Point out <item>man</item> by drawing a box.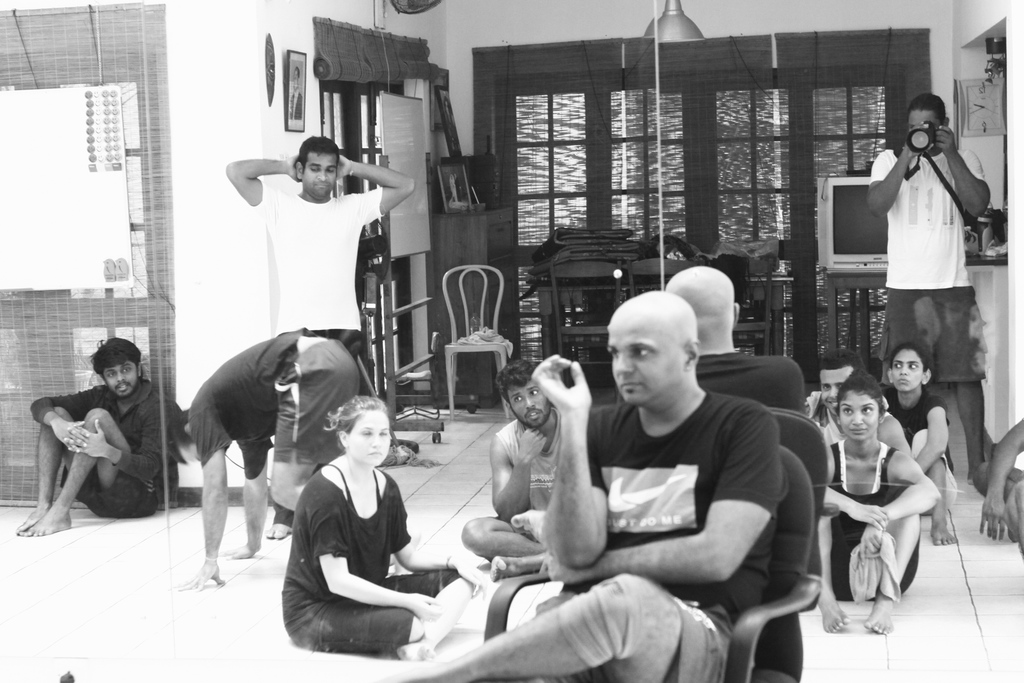
box(12, 338, 163, 538).
